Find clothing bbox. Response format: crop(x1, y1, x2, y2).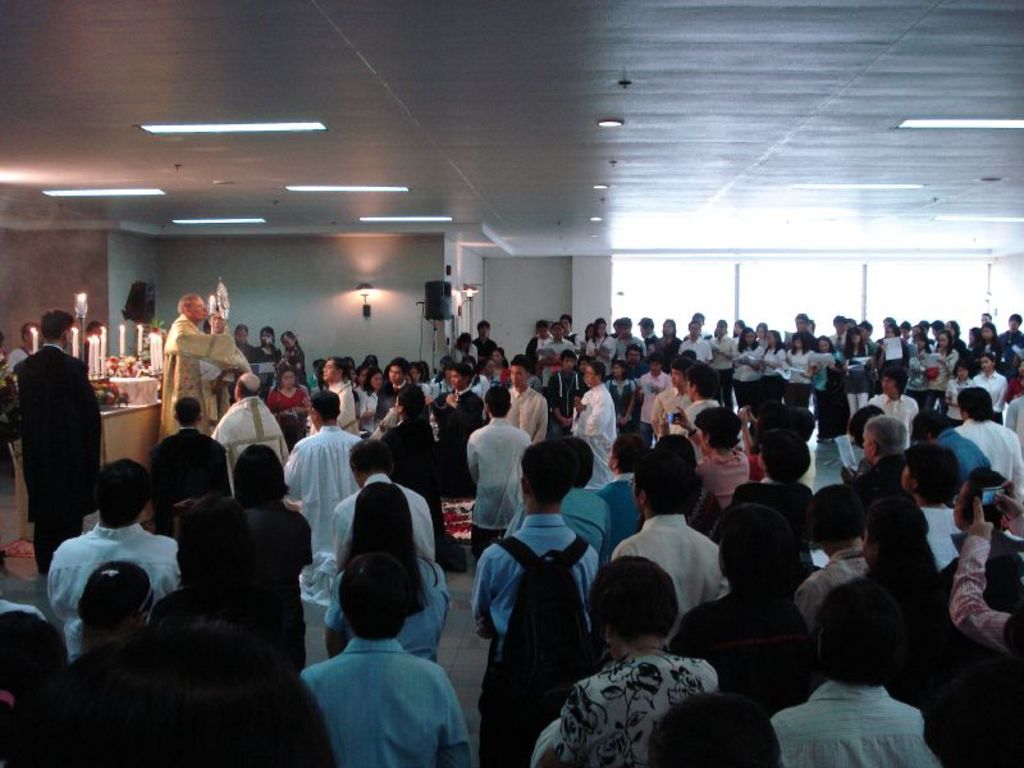
crop(211, 399, 287, 492).
